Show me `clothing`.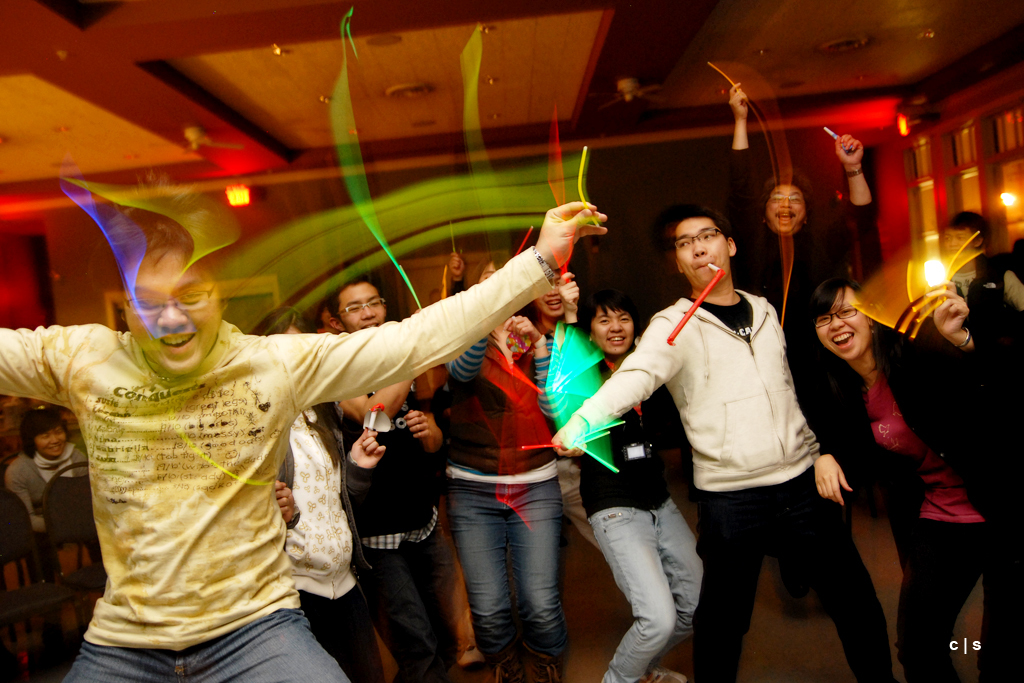
`clothing` is here: region(565, 336, 712, 682).
